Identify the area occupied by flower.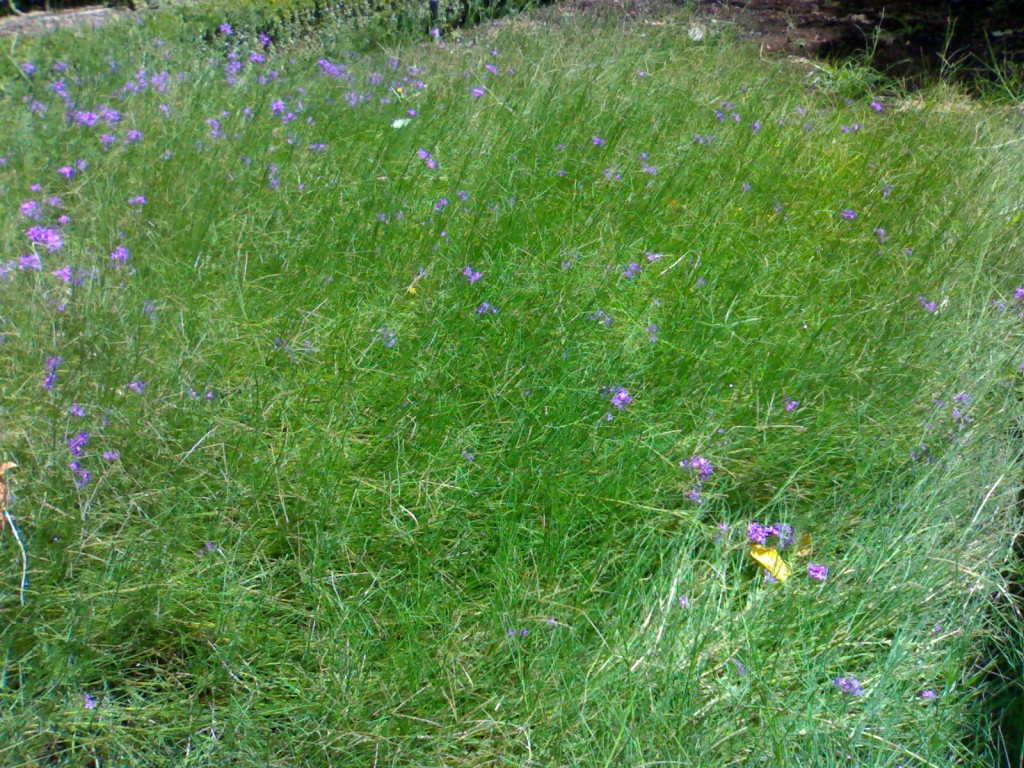
Area: 831, 673, 859, 699.
